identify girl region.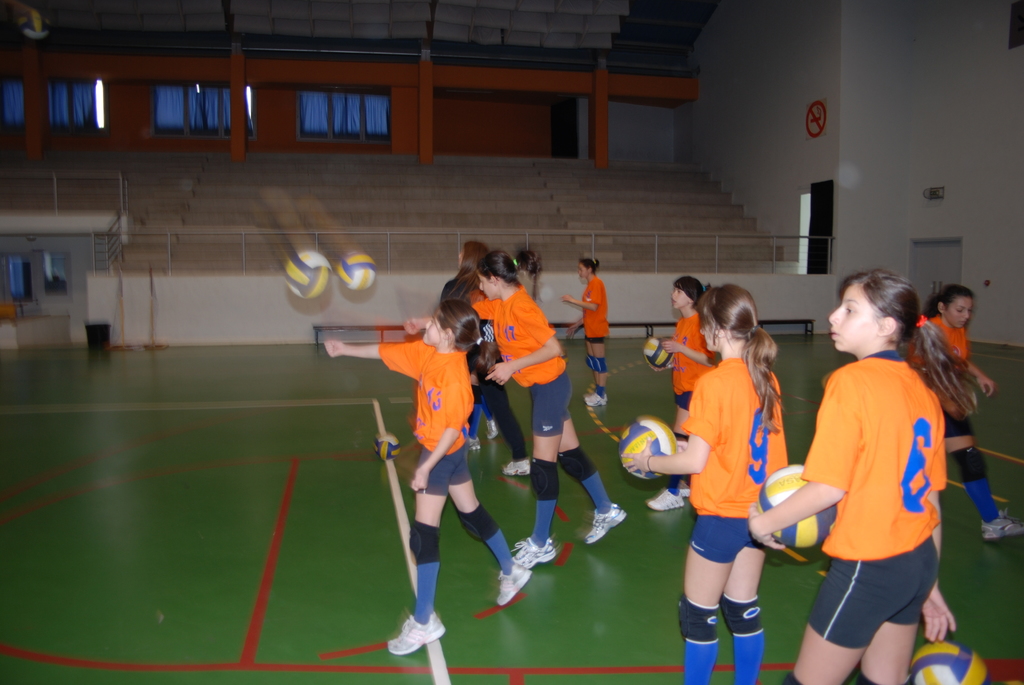
Region: [x1=644, y1=274, x2=723, y2=515].
